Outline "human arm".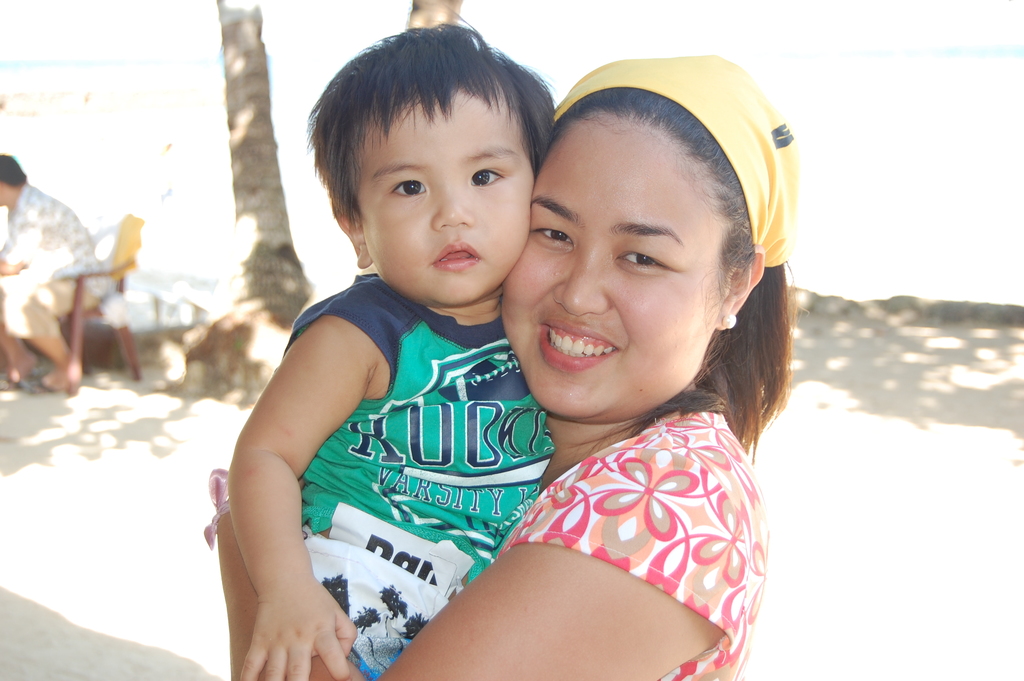
Outline: 216/451/740/680.
